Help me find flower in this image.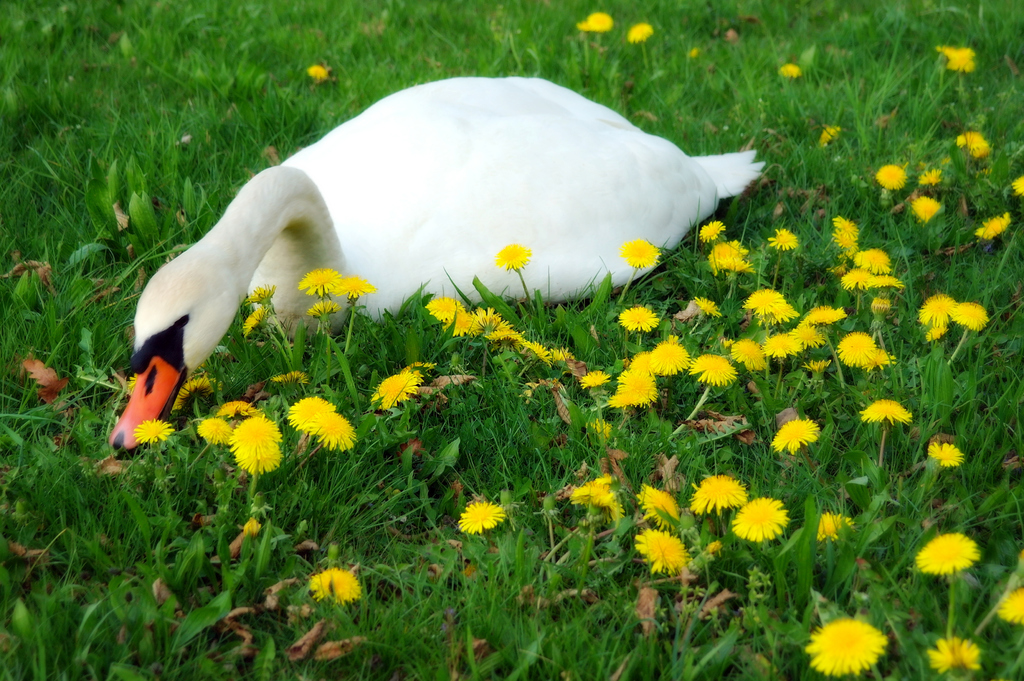
Found it: (x1=816, y1=513, x2=855, y2=543).
